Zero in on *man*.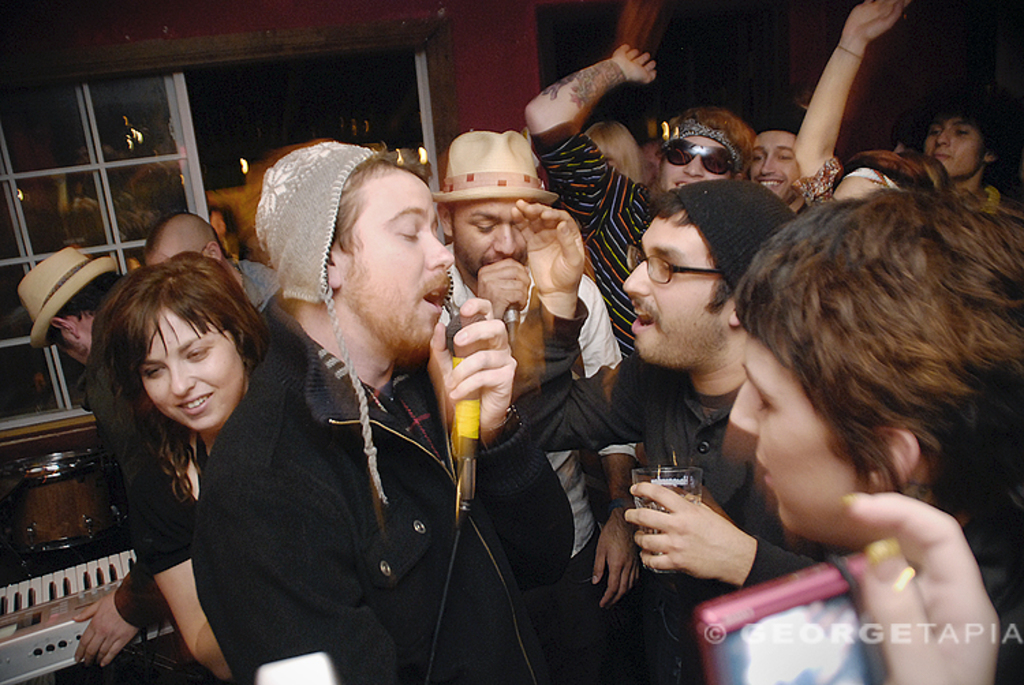
Zeroed in: region(618, 175, 844, 684).
